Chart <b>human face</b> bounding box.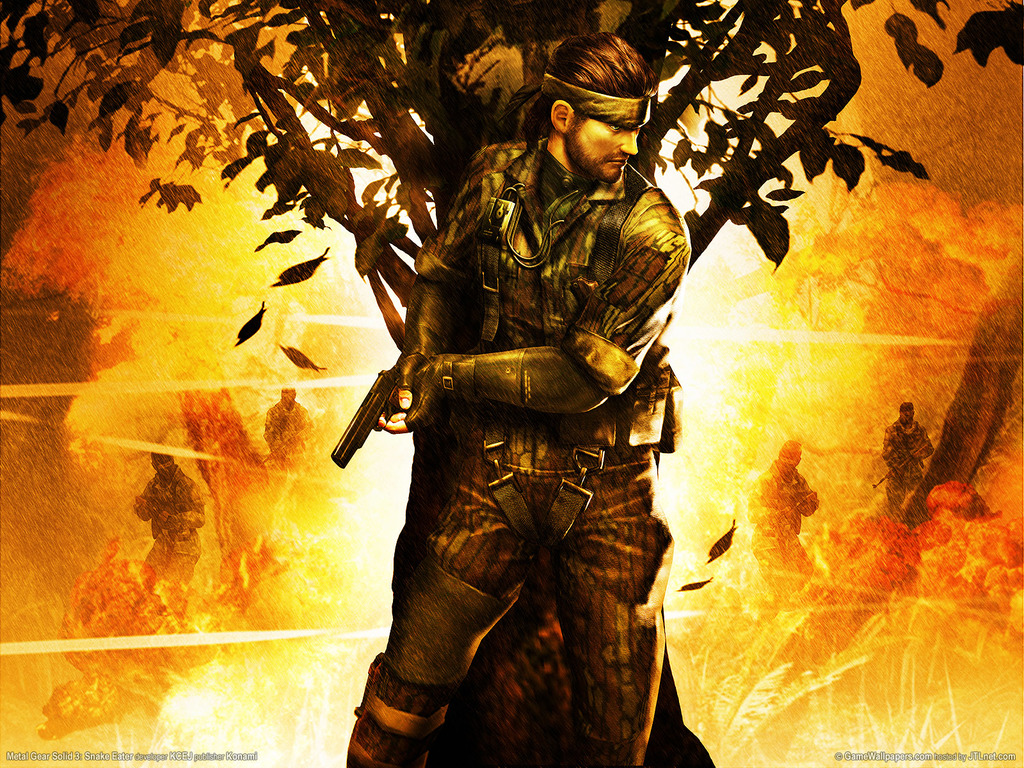
Charted: x1=565, y1=94, x2=646, y2=180.
